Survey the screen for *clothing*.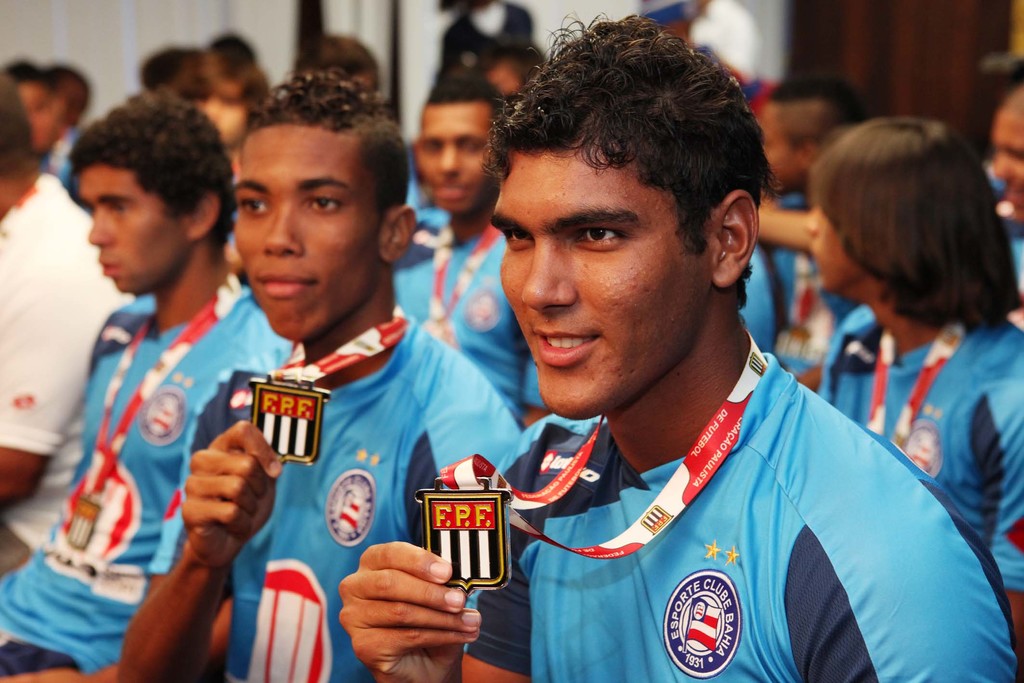
Survey found: bbox=[765, 192, 831, 352].
